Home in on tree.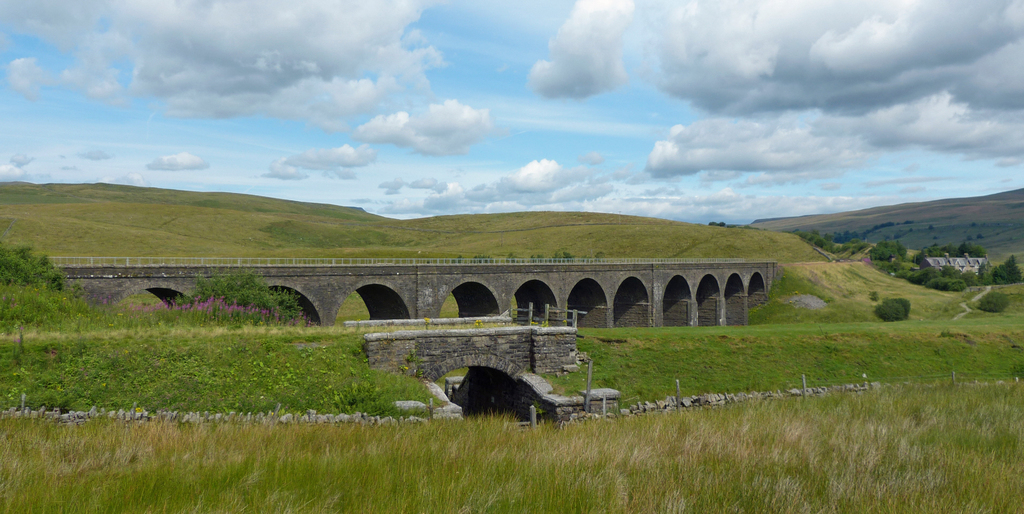
Homed in at bbox=[864, 237, 913, 262].
